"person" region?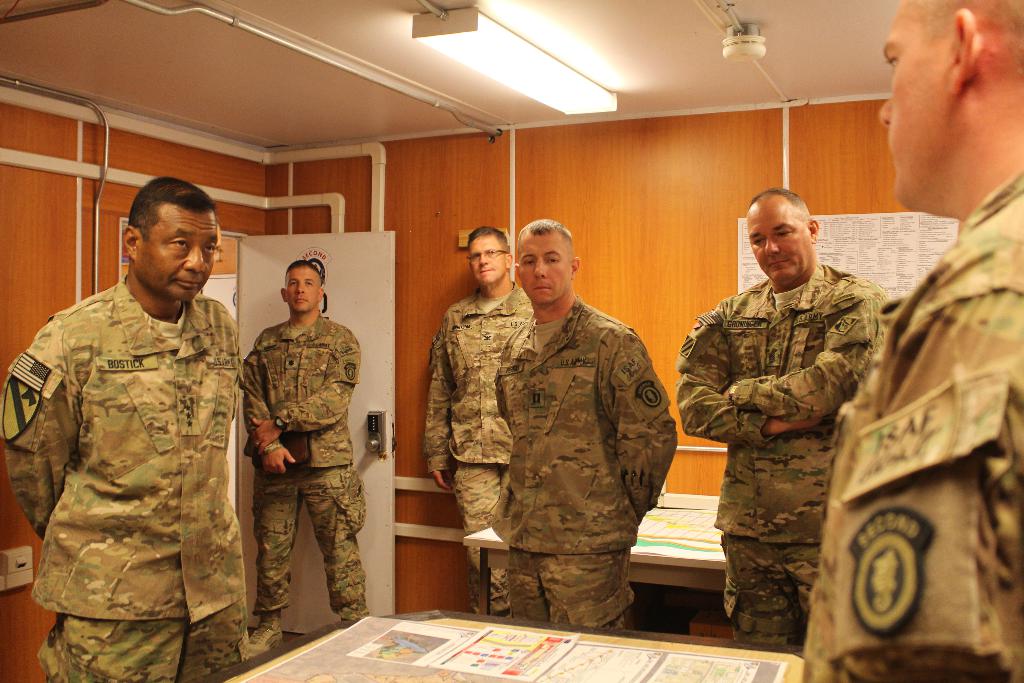
<bbox>0, 174, 246, 682</bbox>
